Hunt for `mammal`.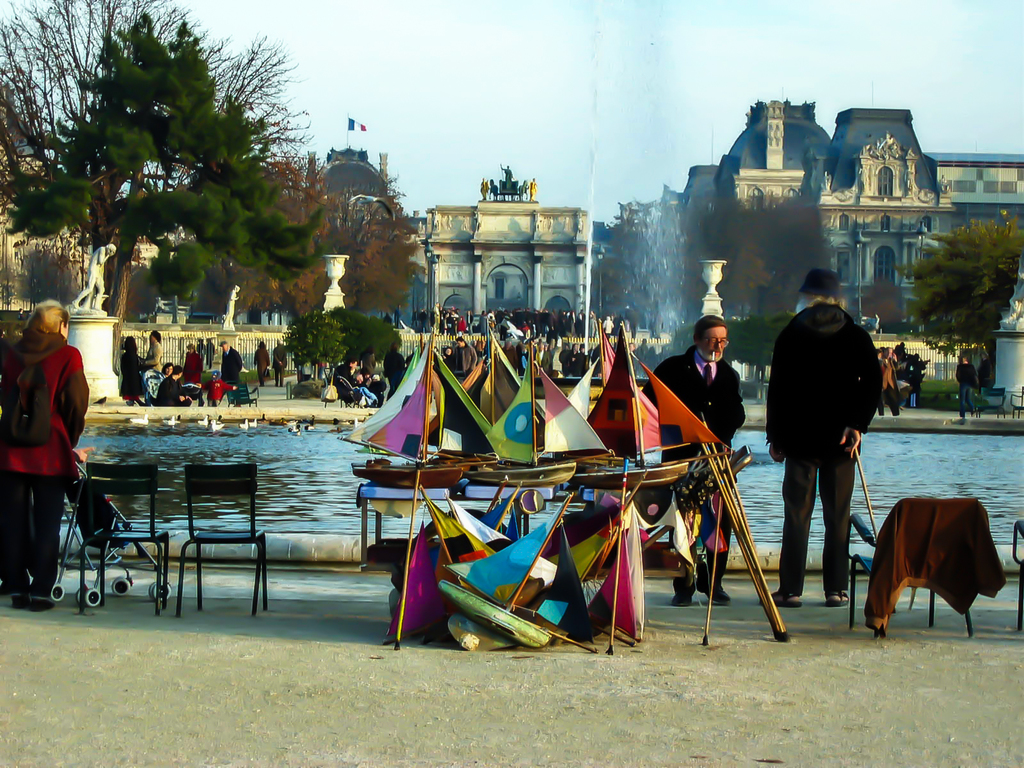
Hunted down at [x1=488, y1=178, x2=501, y2=202].
